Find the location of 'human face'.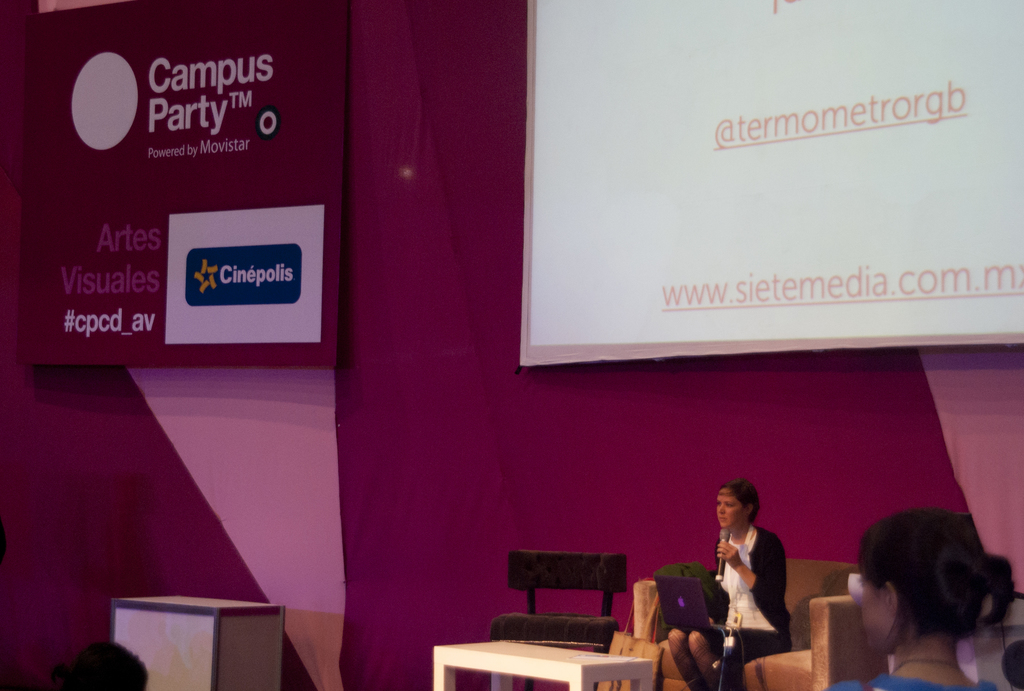
Location: x1=858 y1=571 x2=886 y2=654.
